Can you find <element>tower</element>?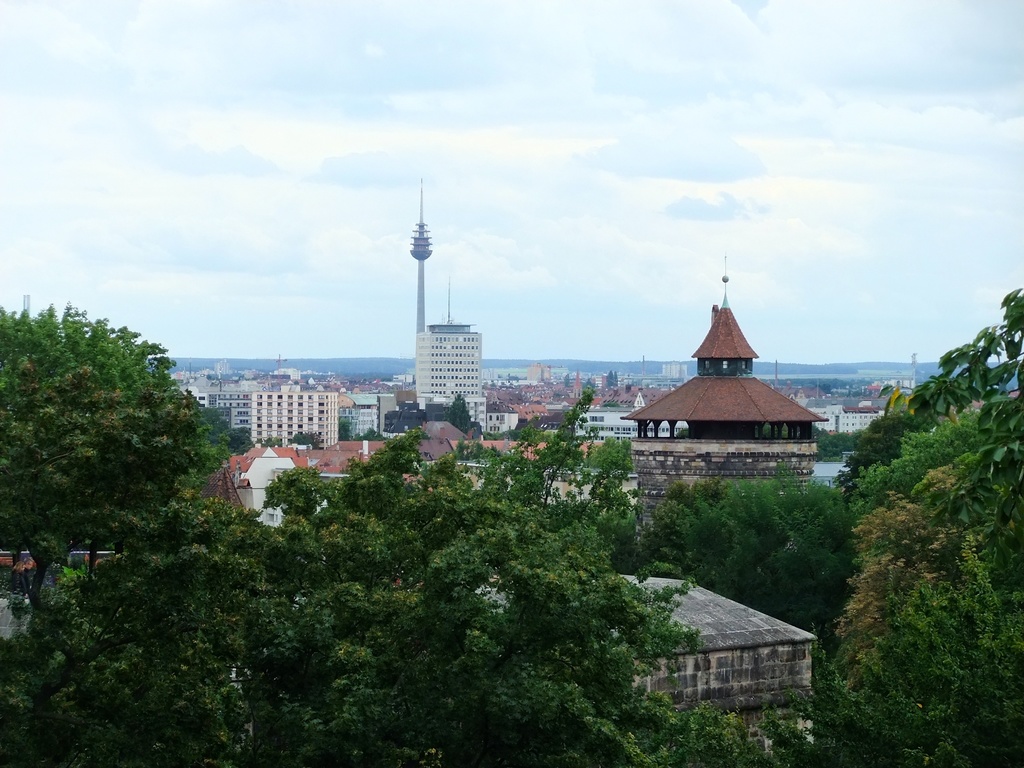
Yes, bounding box: x1=699 y1=275 x2=760 y2=376.
